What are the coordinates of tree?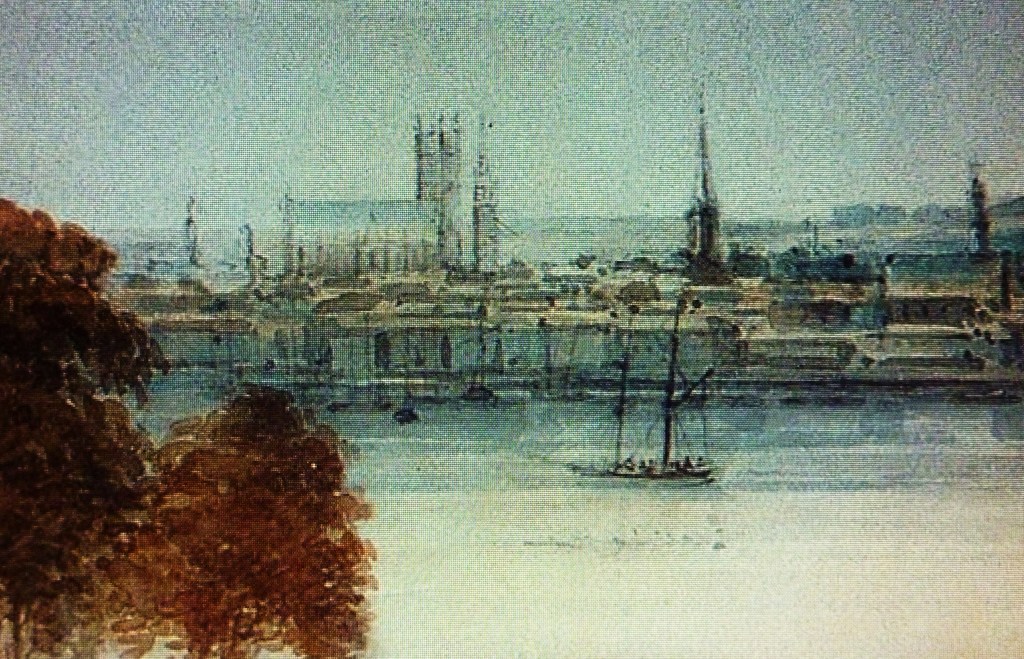
[0,195,174,637].
